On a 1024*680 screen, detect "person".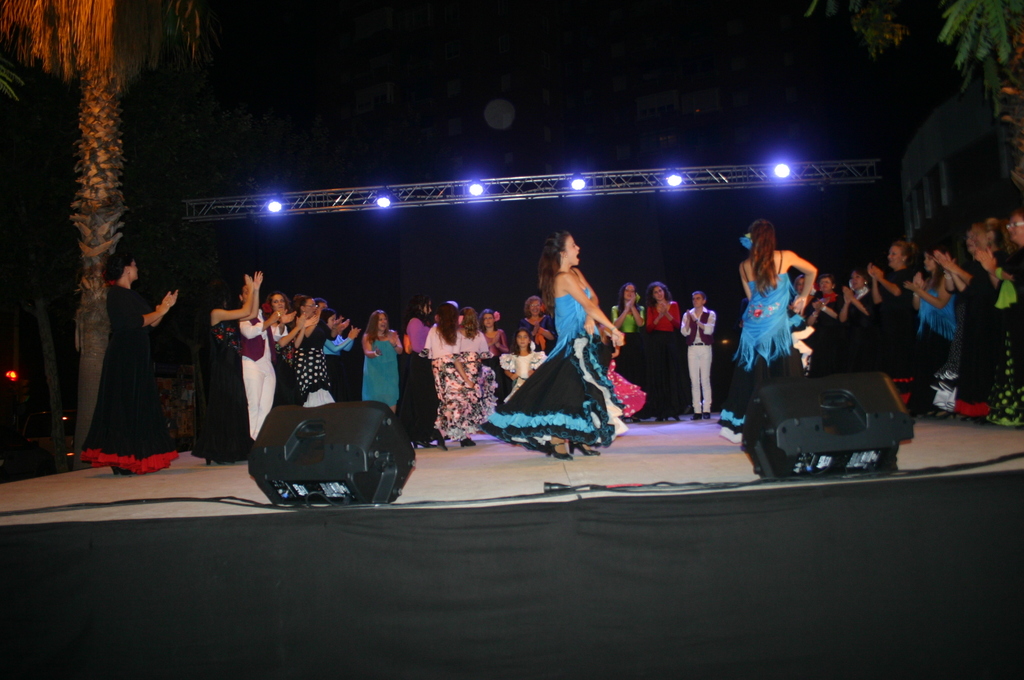
locate(866, 243, 924, 376).
